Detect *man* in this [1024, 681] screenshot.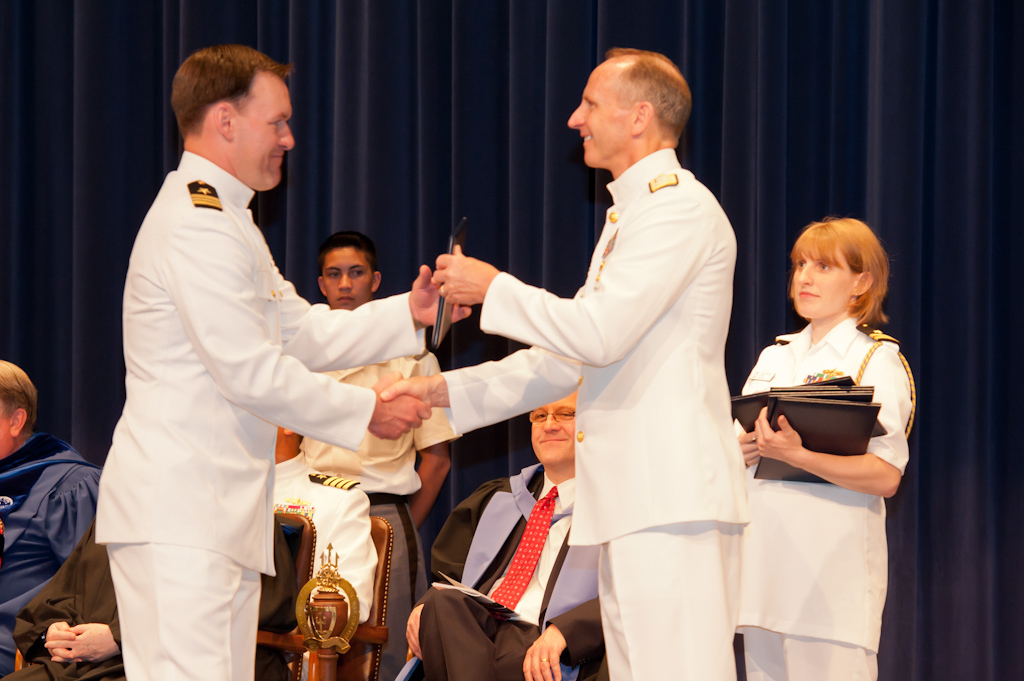
Detection: [272, 411, 381, 632].
